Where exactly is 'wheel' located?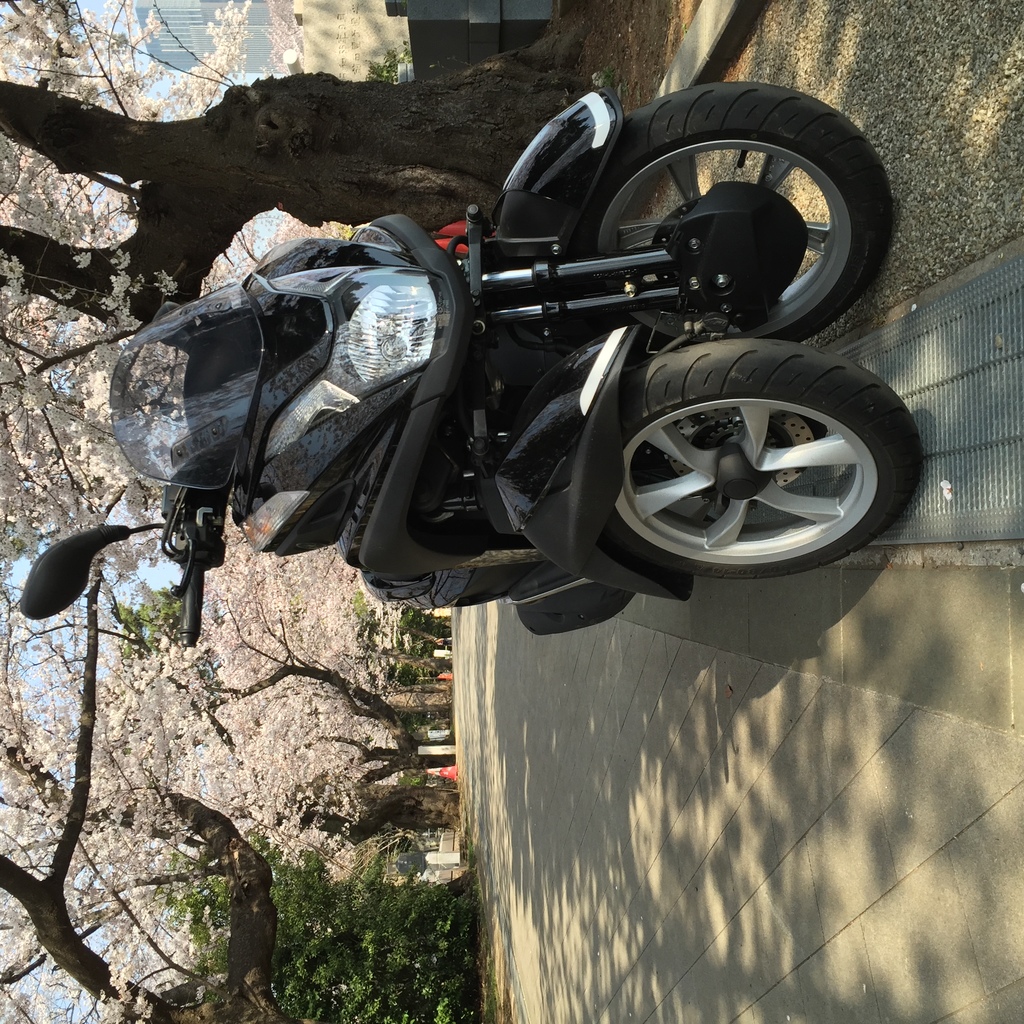
Its bounding box is (x1=609, y1=346, x2=922, y2=584).
